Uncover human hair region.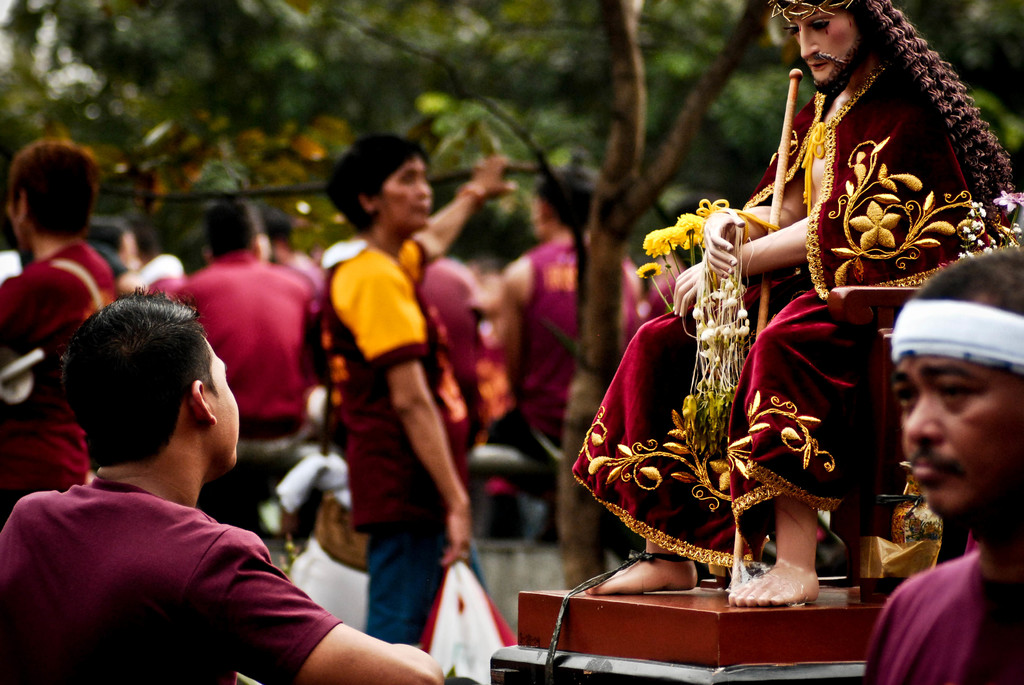
Uncovered: (45, 295, 212, 488).
